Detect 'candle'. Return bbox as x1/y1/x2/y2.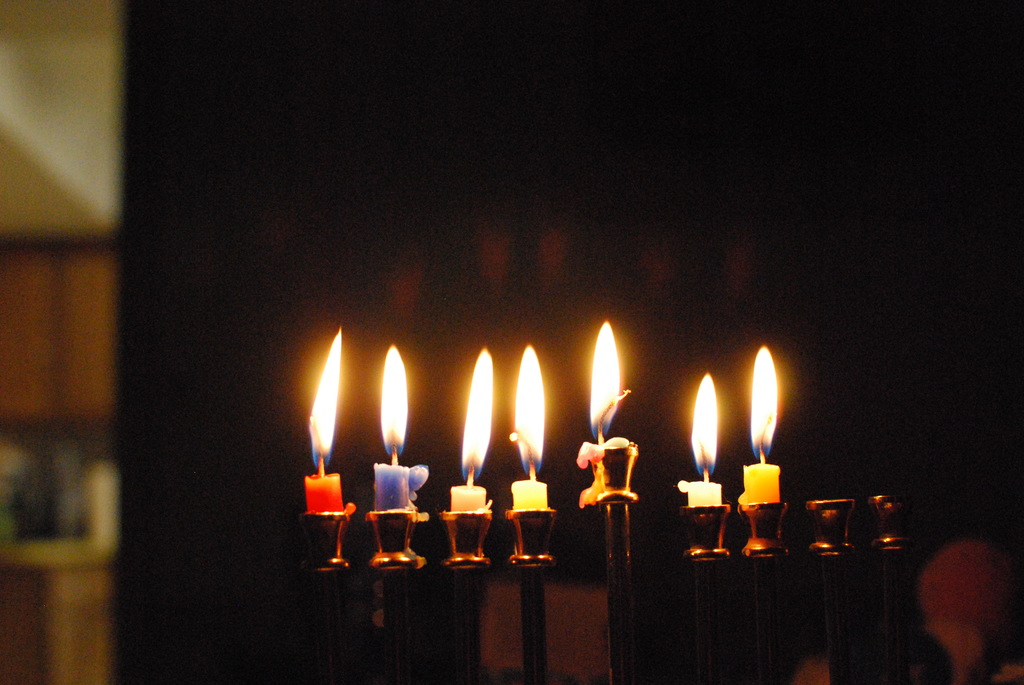
301/327/343/509.
